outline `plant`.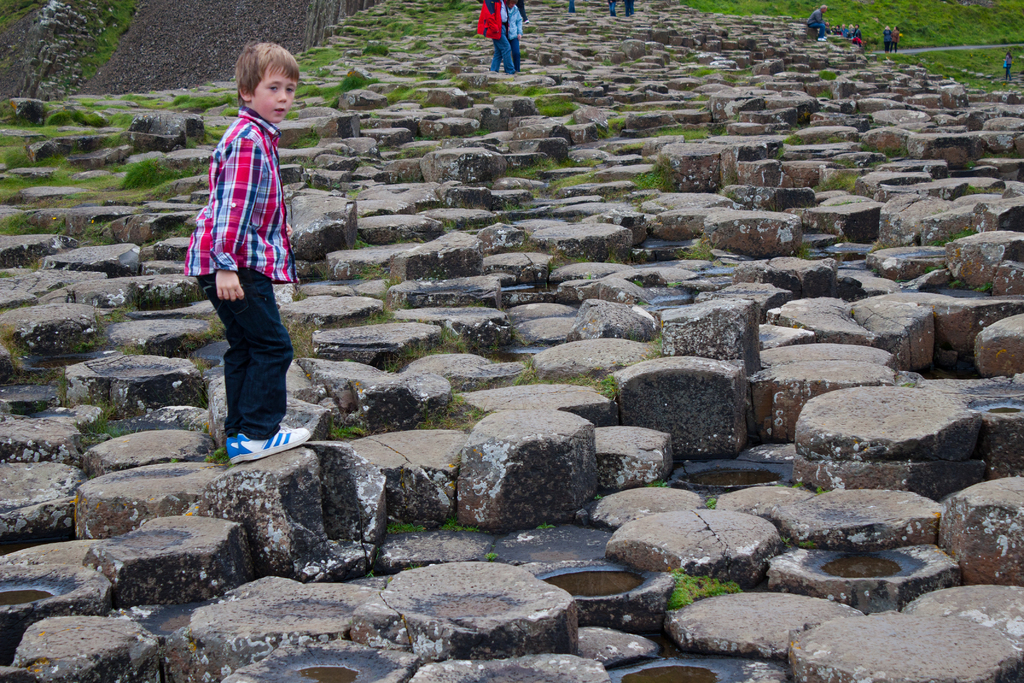
Outline: box(527, 94, 586, 112).
